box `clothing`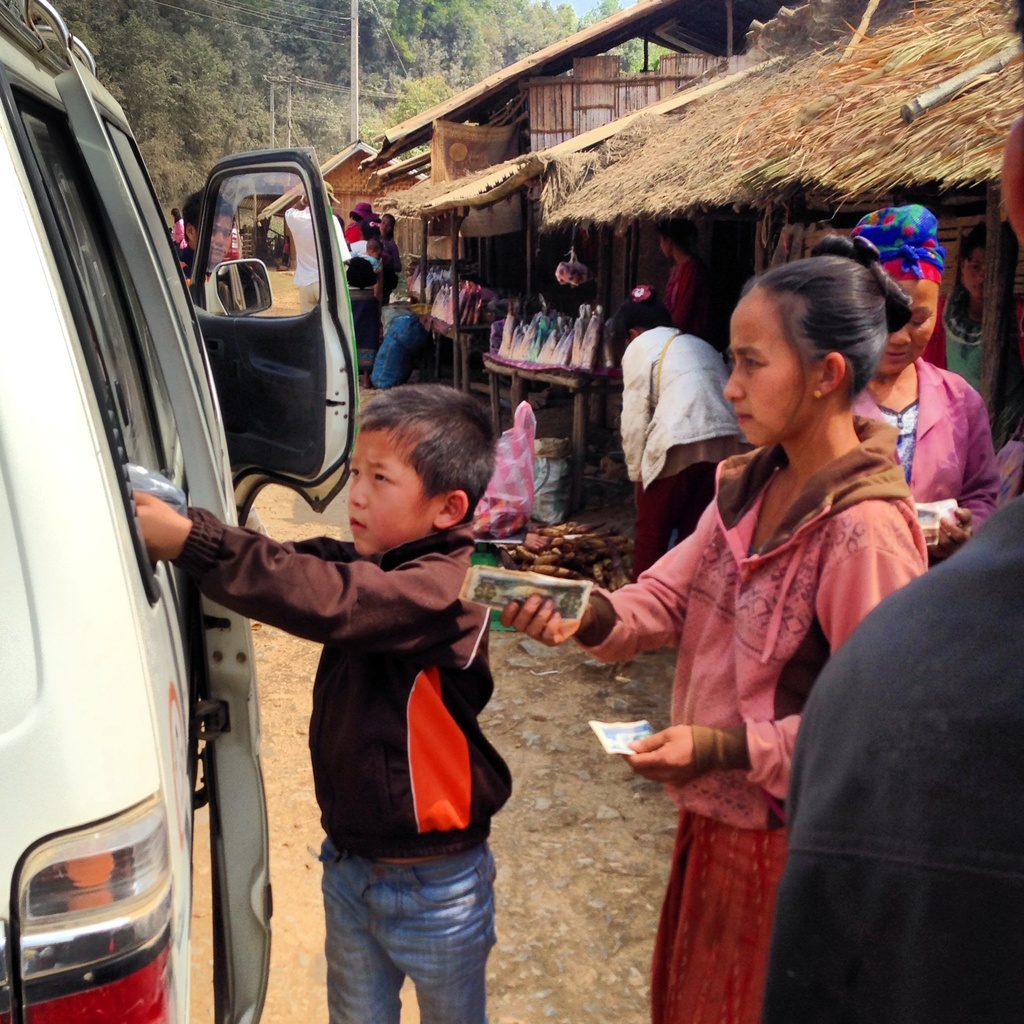
[left=177, top=245, right=214, bottom=294]
